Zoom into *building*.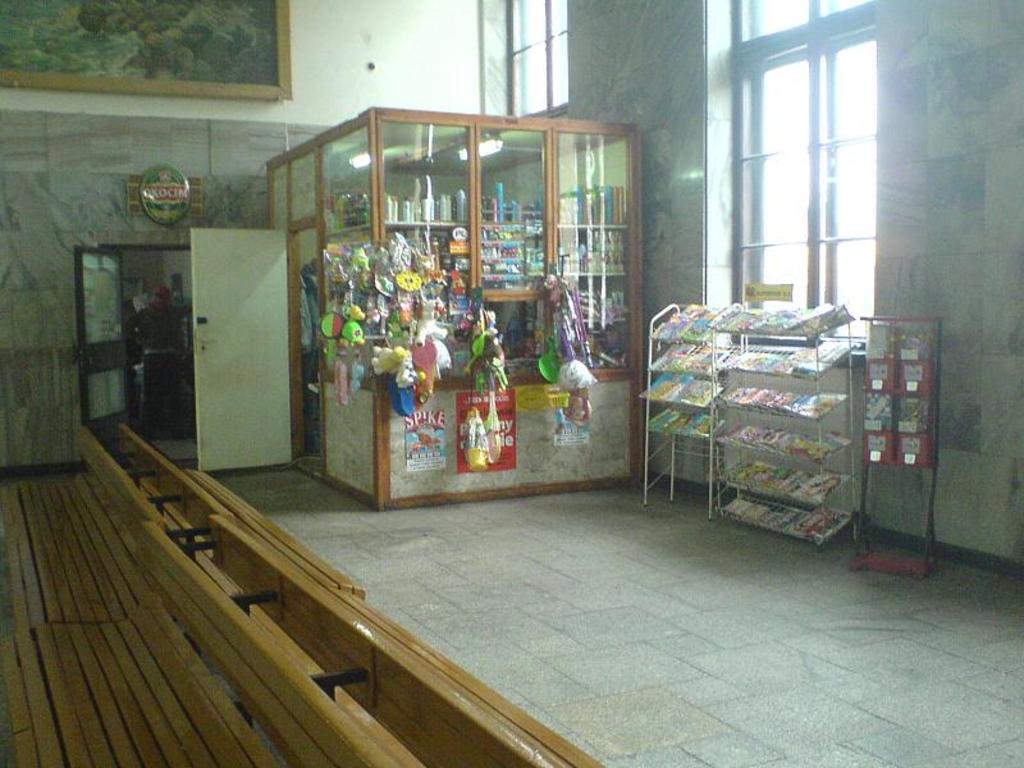
Zoom target: Rect(0, 0, 1023, 767).
